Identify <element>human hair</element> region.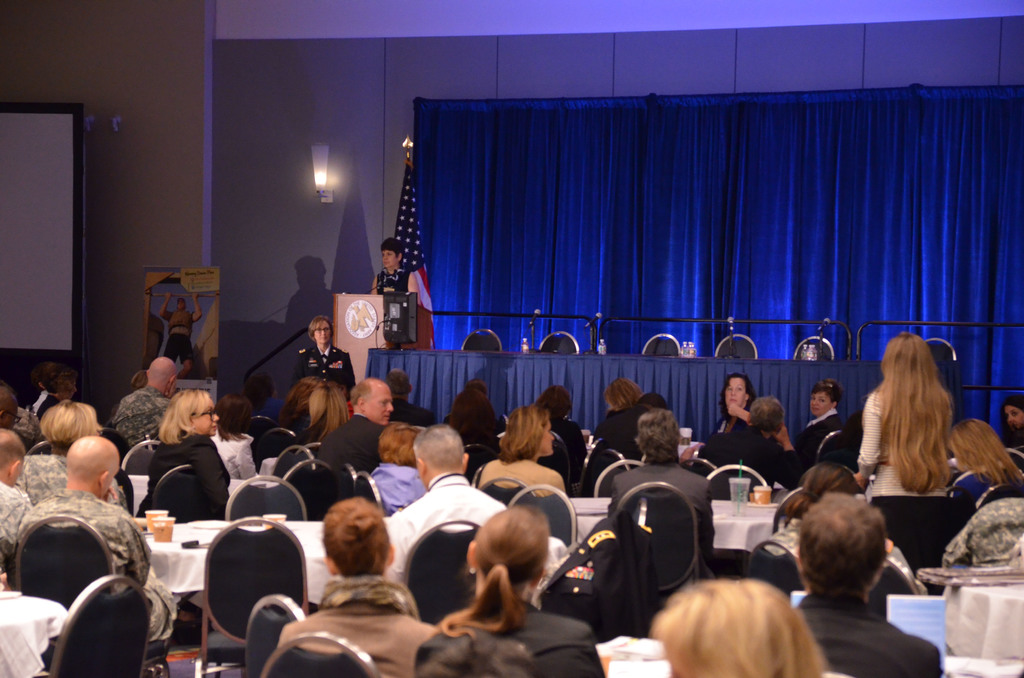
Region: 463,376,489,398.
